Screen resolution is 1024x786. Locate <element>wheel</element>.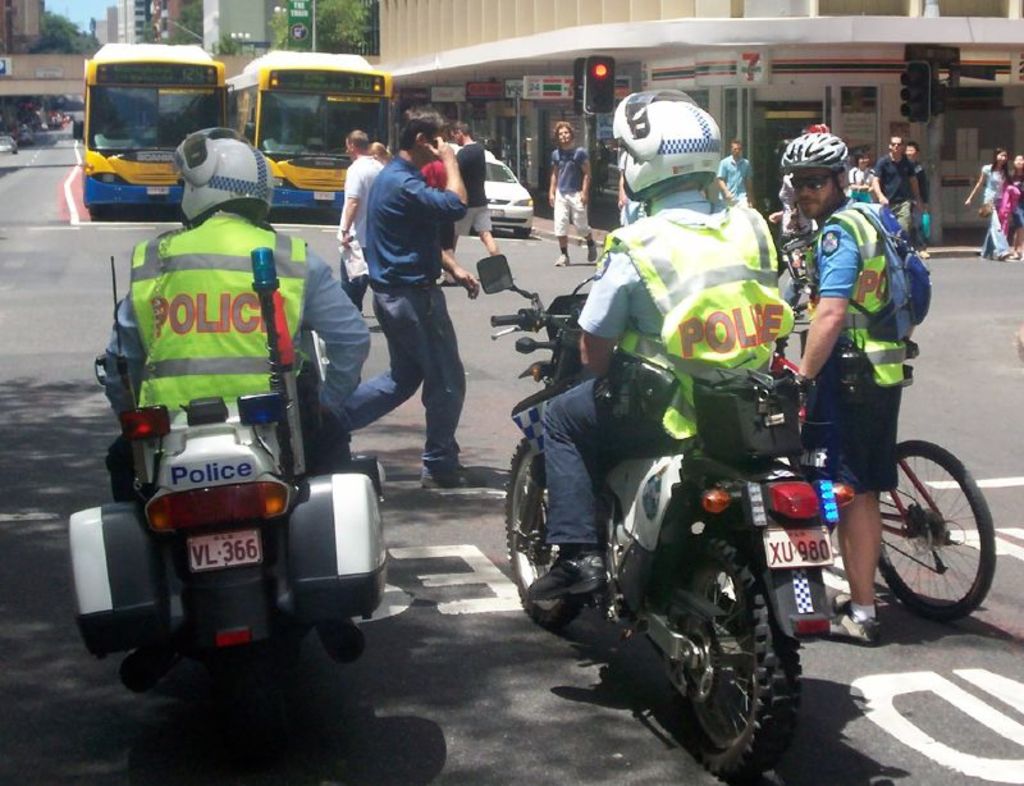
{"x1": 648, "y1": 522, "x2": 796, "y2": 771}.
